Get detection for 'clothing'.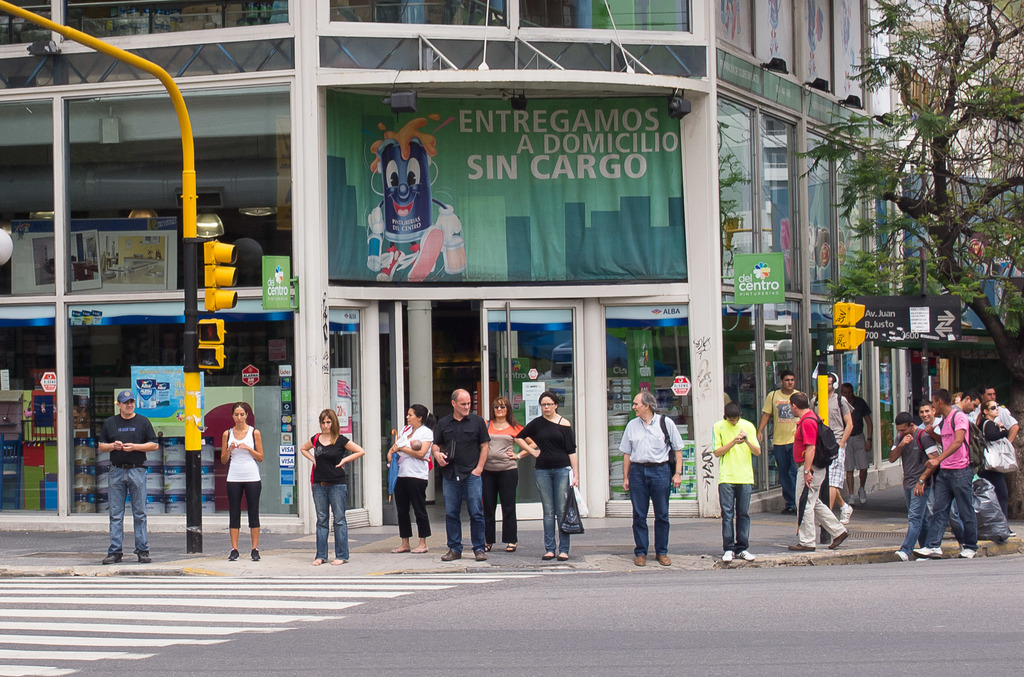
Detection: [left=925, top=406, right=979, bottom=553].
